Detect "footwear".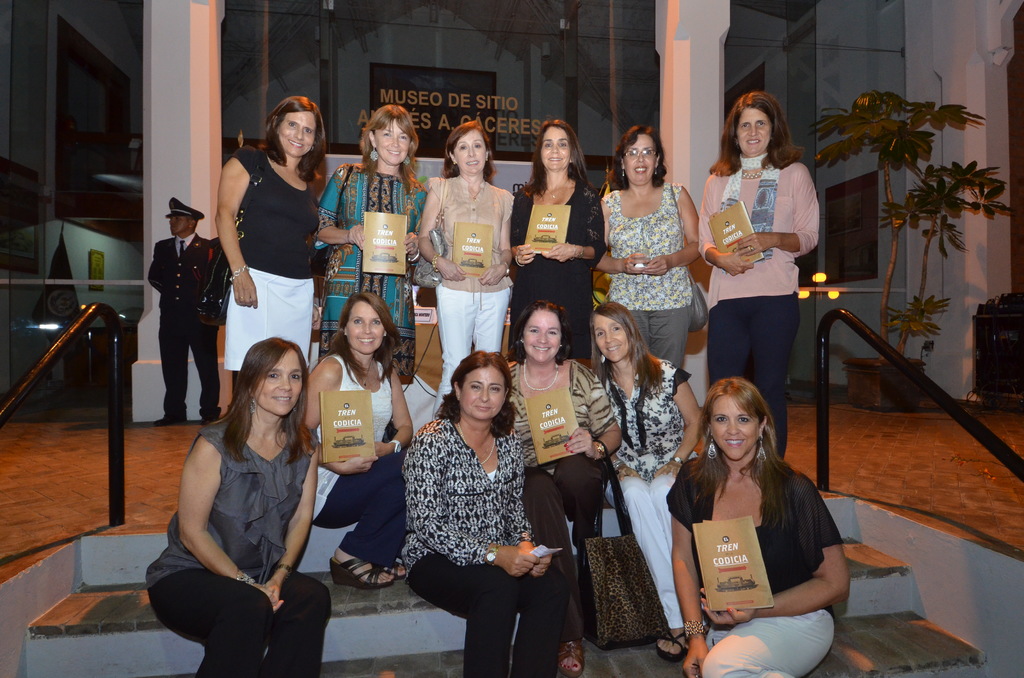
Detected at left=330, top=554, right=394, bottom=590.
